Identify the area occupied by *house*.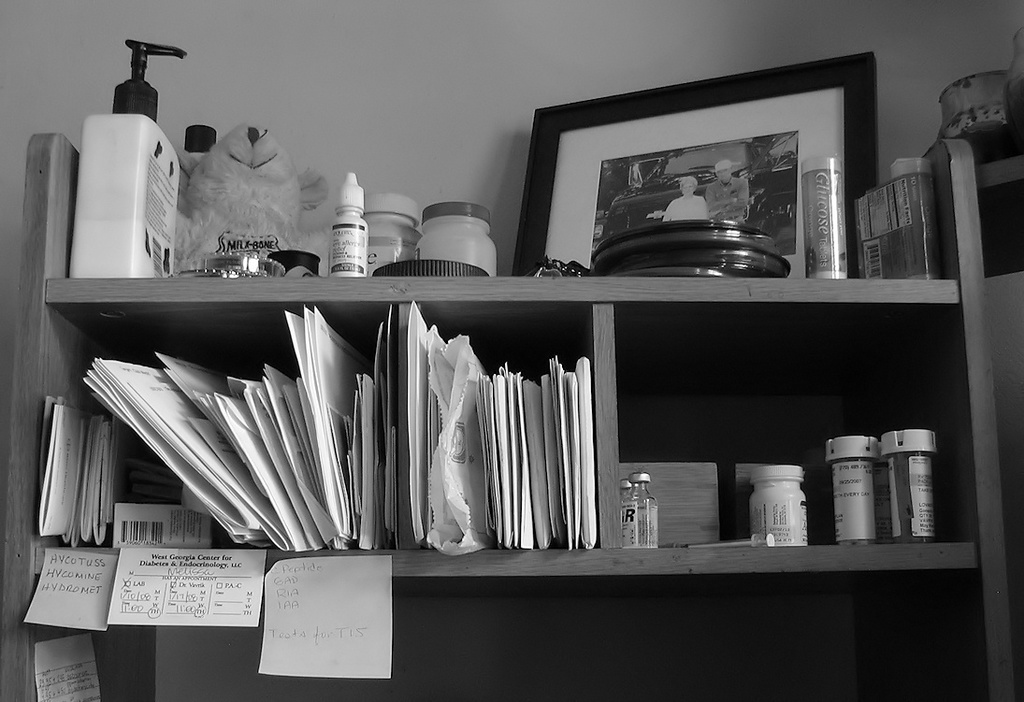
Area: rect(0, 0, 1023, 701).
